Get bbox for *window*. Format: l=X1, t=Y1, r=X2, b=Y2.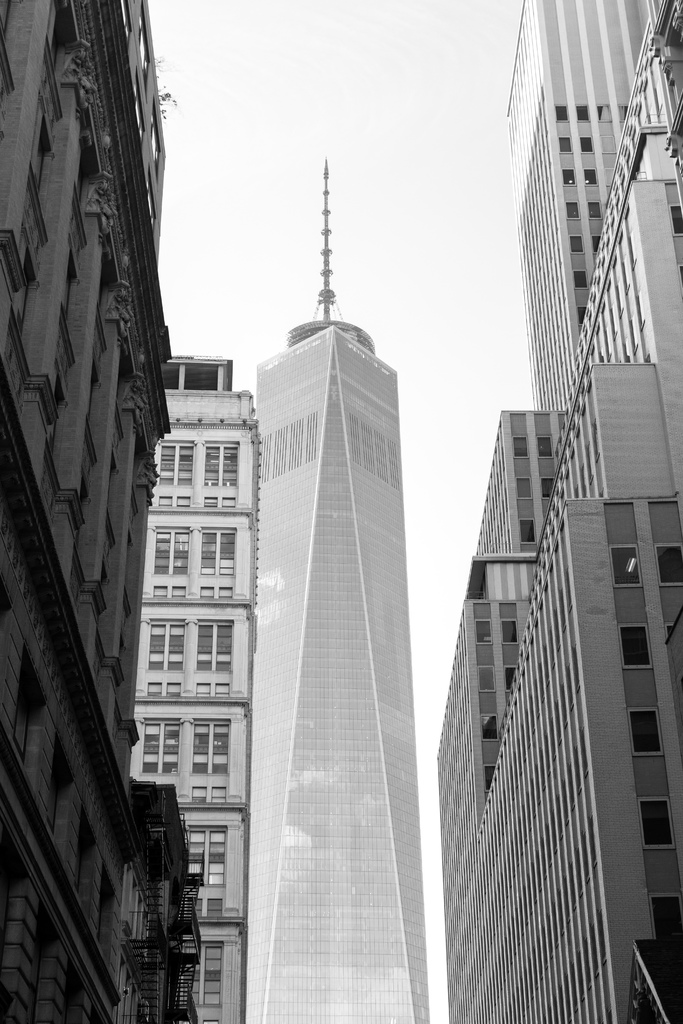
l=595, t=104, r=610, b=120.
